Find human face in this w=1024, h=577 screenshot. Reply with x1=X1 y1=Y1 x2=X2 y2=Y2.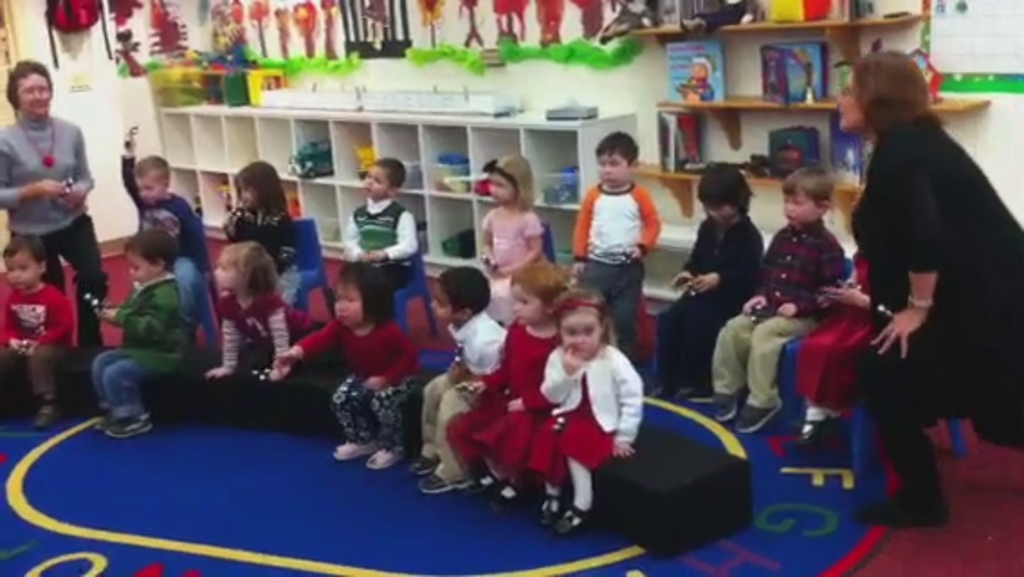
x1=512 y1=285 x2=543 y2=326.
